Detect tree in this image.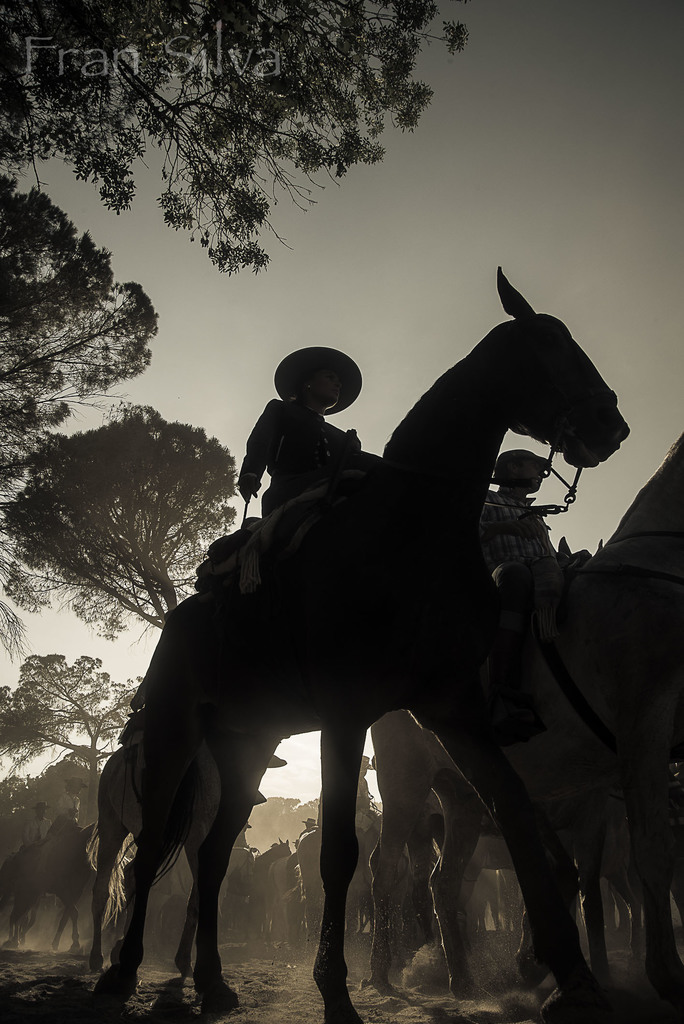
Detection: locate(0, 395, 252, 849).
